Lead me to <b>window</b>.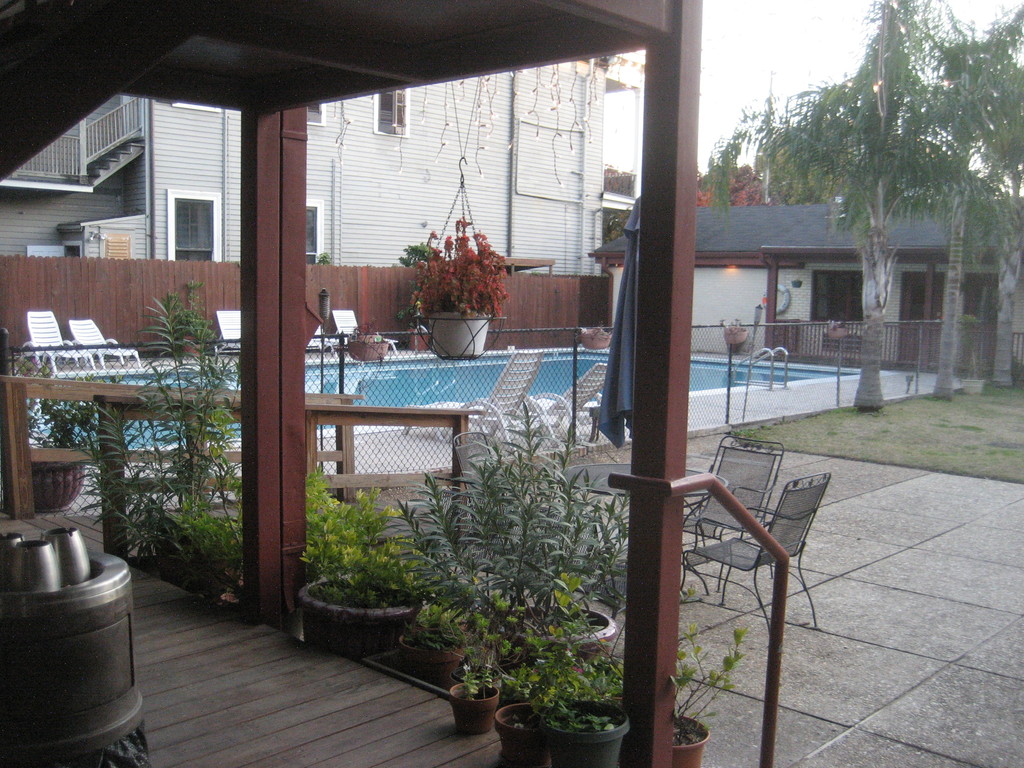
Lead to {"left": 811, "top": 274, "right": 860, "bottom": 328}.
